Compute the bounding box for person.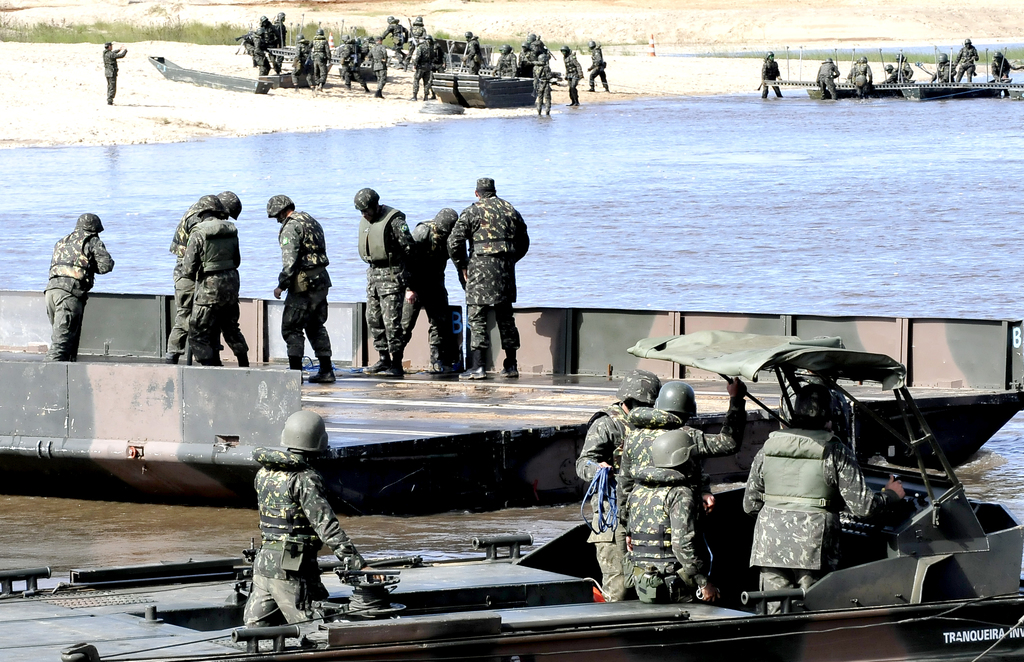
458, 32, 483, 79.
